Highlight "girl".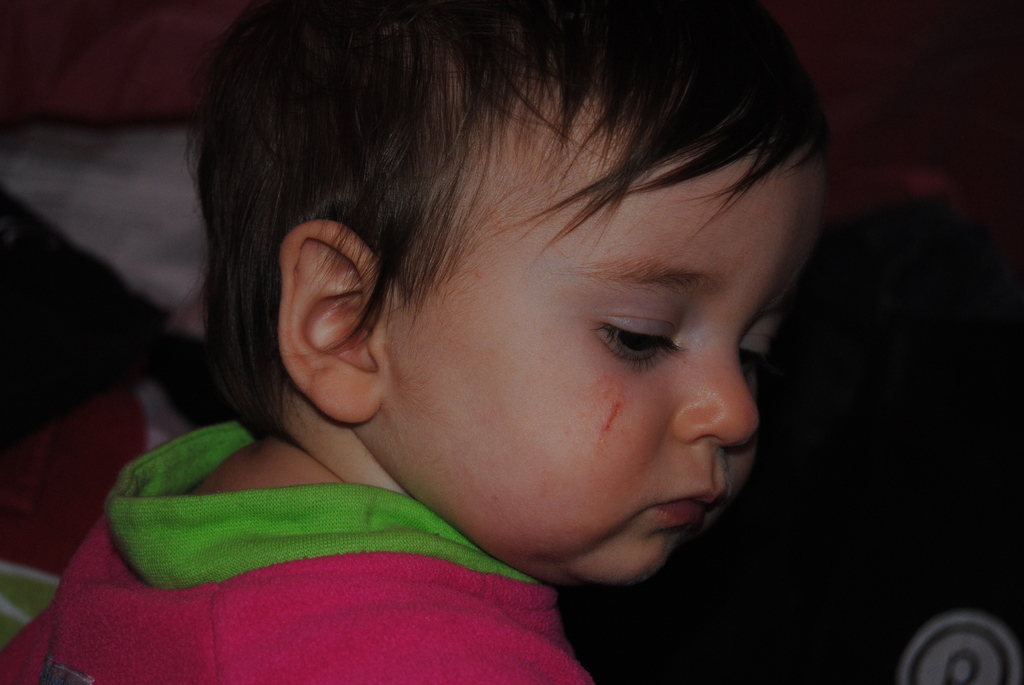
Highlighted region: <box>0,0,836,684</box>.
